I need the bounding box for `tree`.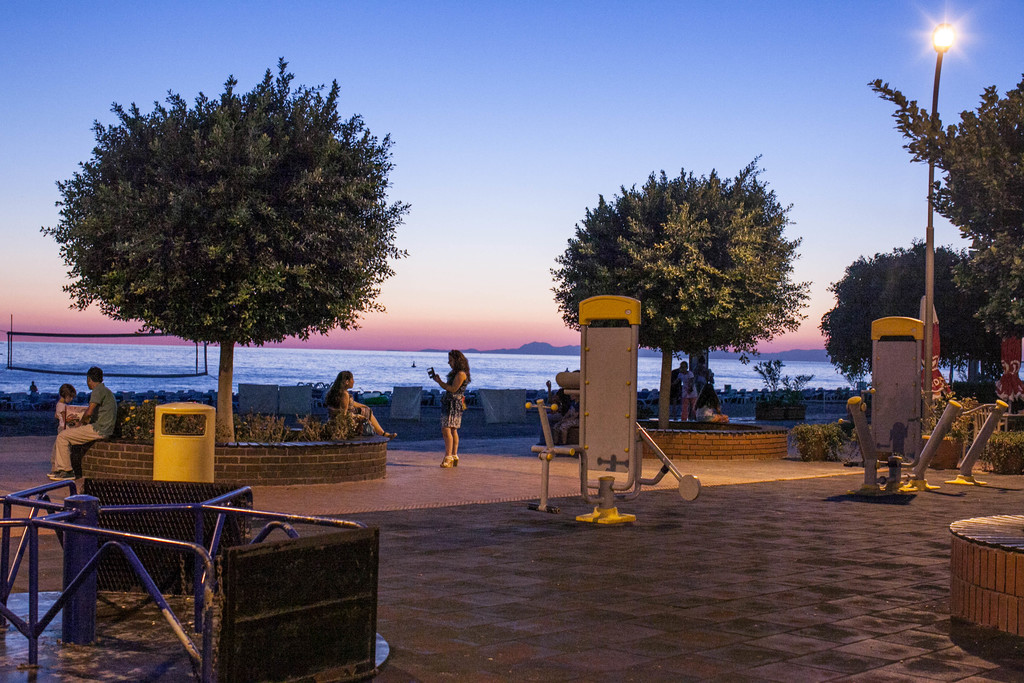
Here it is: (872, 75, 1023, 343).
